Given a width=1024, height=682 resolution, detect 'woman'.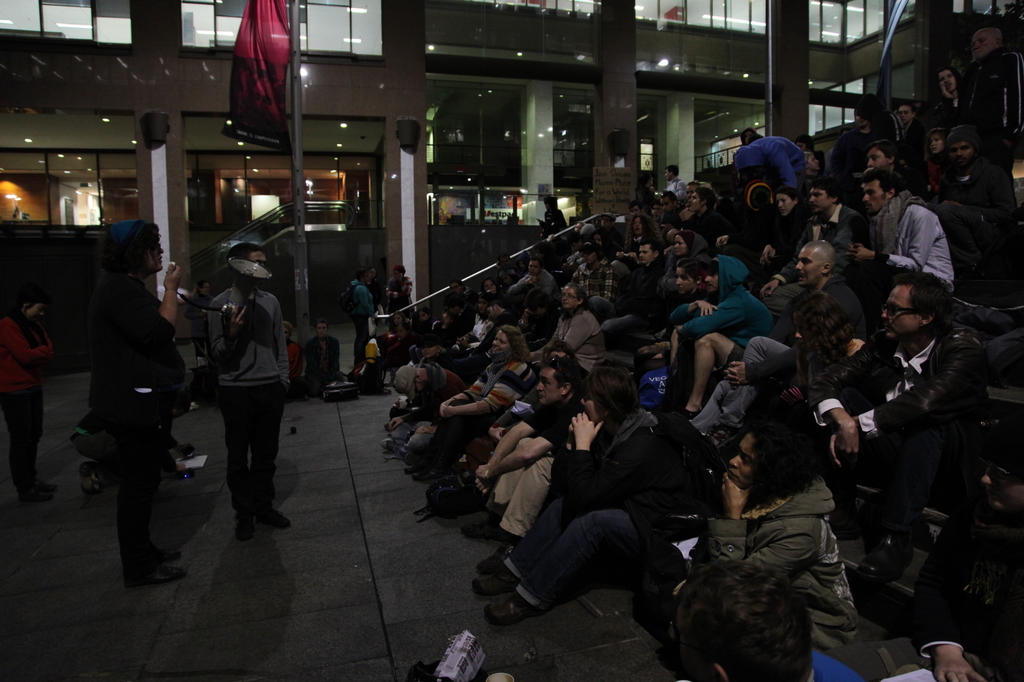
[x1=634, y1=262, x2=716, y2=369].
